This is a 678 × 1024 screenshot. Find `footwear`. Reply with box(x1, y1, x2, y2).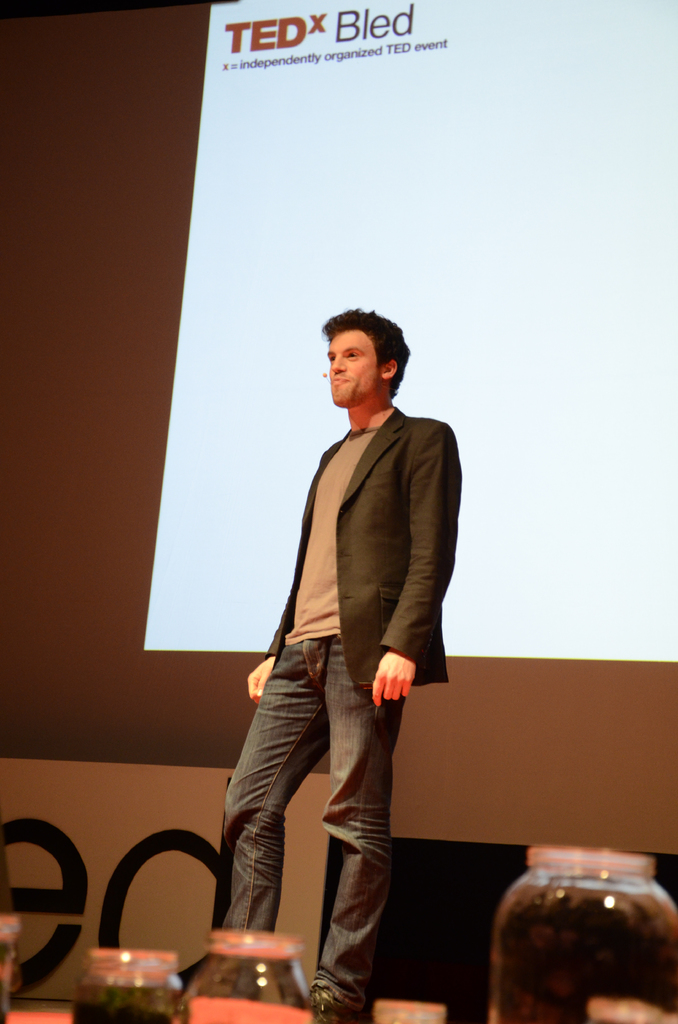
box(299, 982, 364, 1023).
